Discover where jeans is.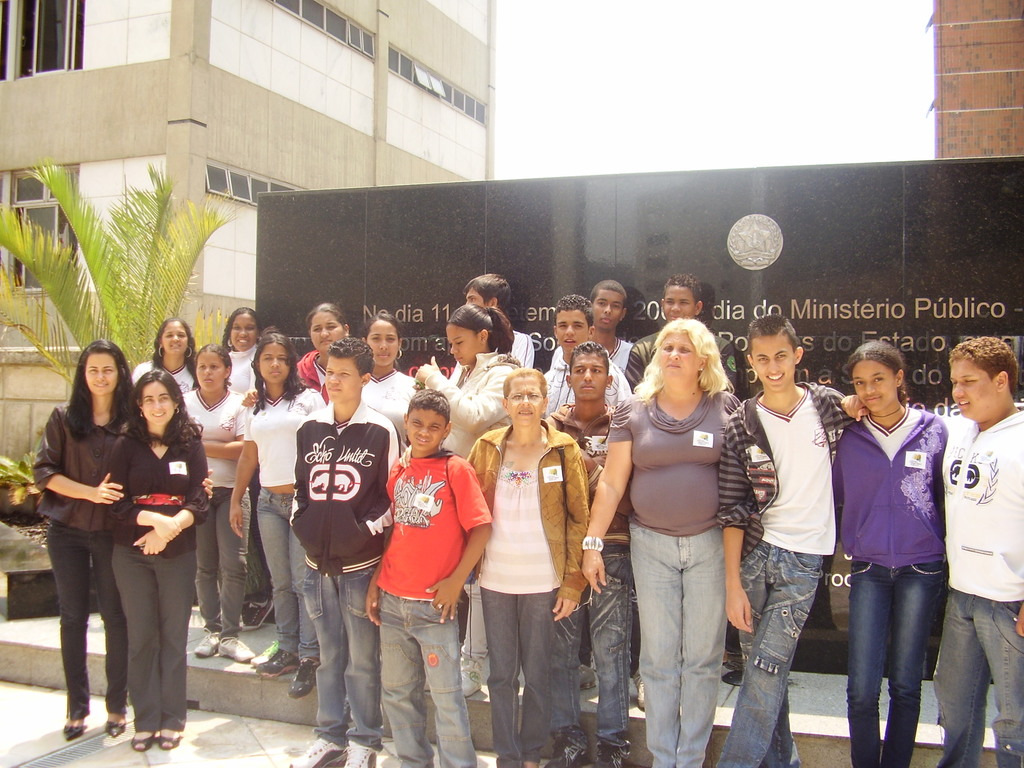
Discovered at 561 543 628 752.
